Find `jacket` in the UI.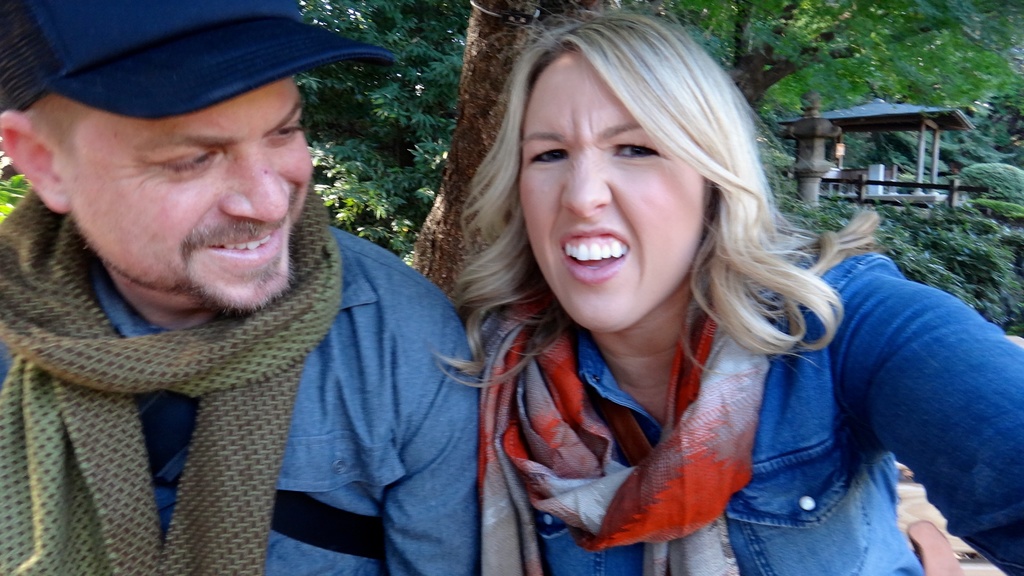
UI element at [x1=536, y1=245, x2=1023, y2=575].
